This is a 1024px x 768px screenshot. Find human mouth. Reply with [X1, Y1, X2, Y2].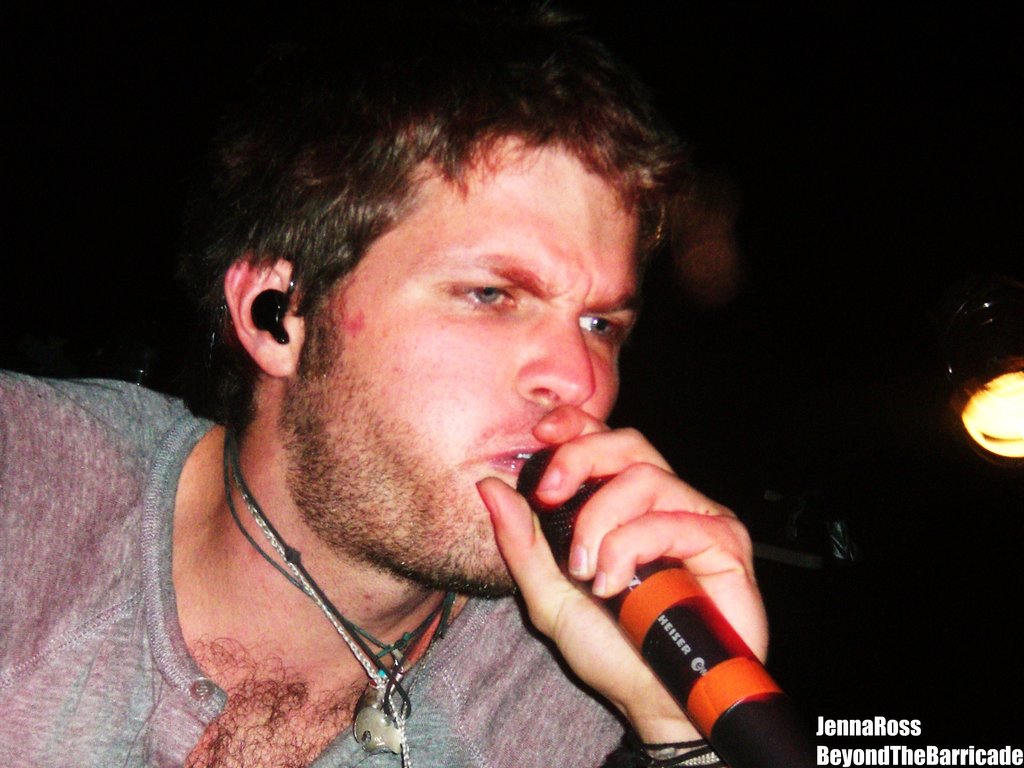
[491, 447, 540, 475].
